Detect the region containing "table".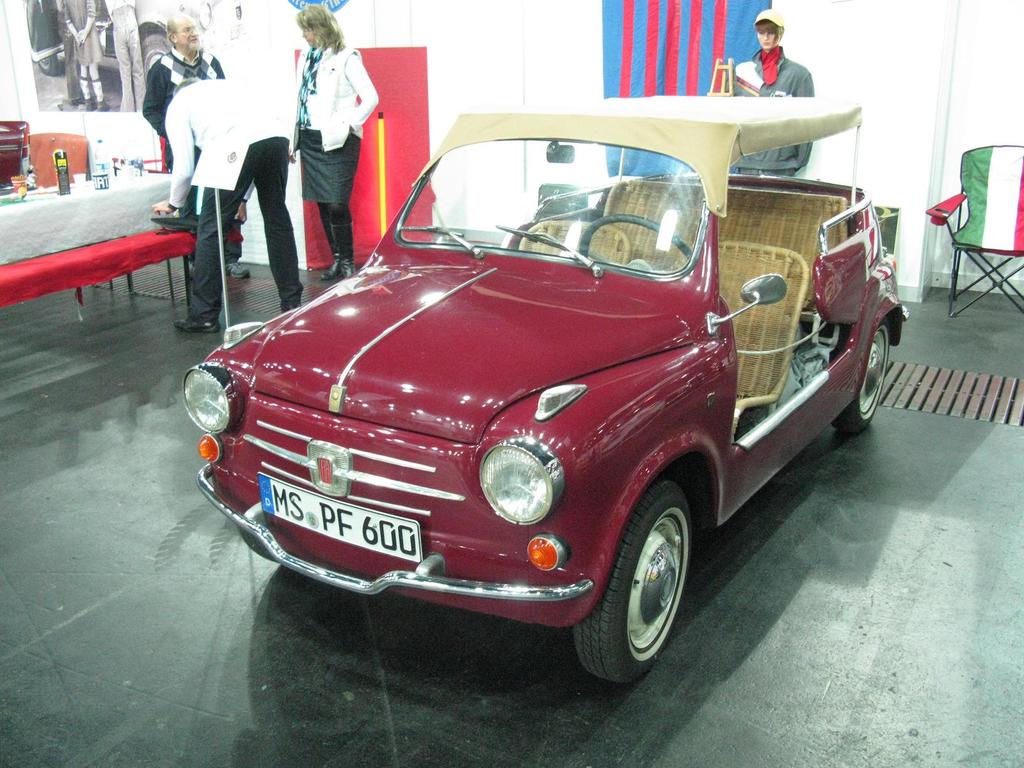
{"x1": 1, "y1": 193, "x2": 211, "y2": 327}.
